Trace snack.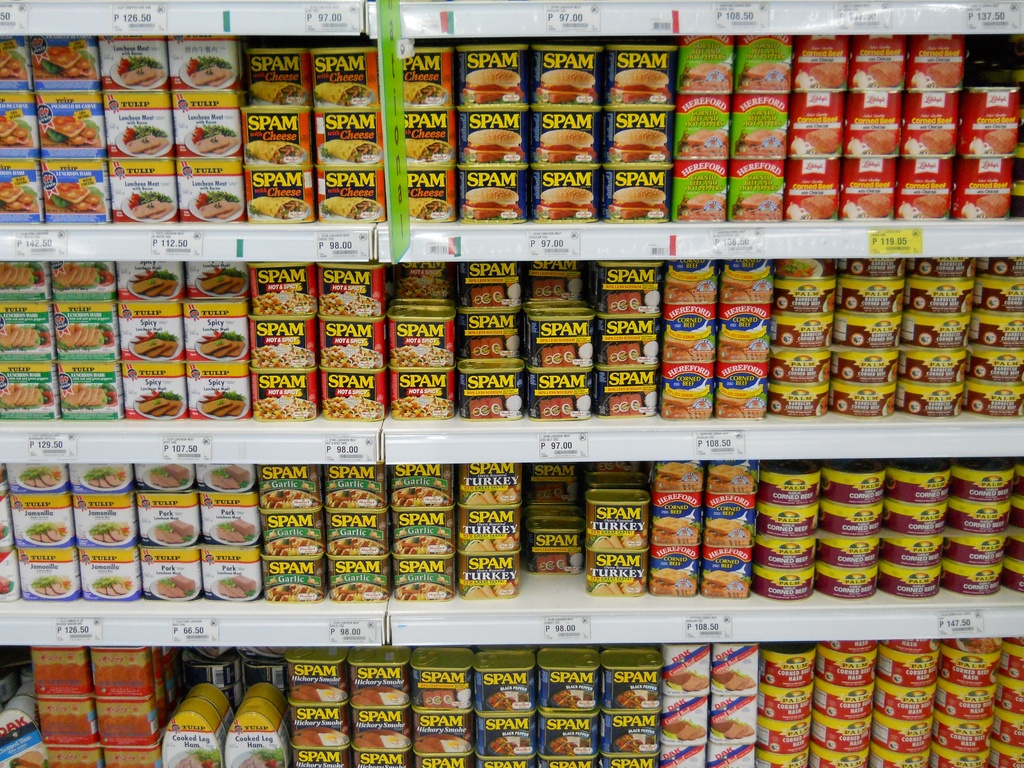
Traced to x1=166, y1=464, x2=188, y2=481.
